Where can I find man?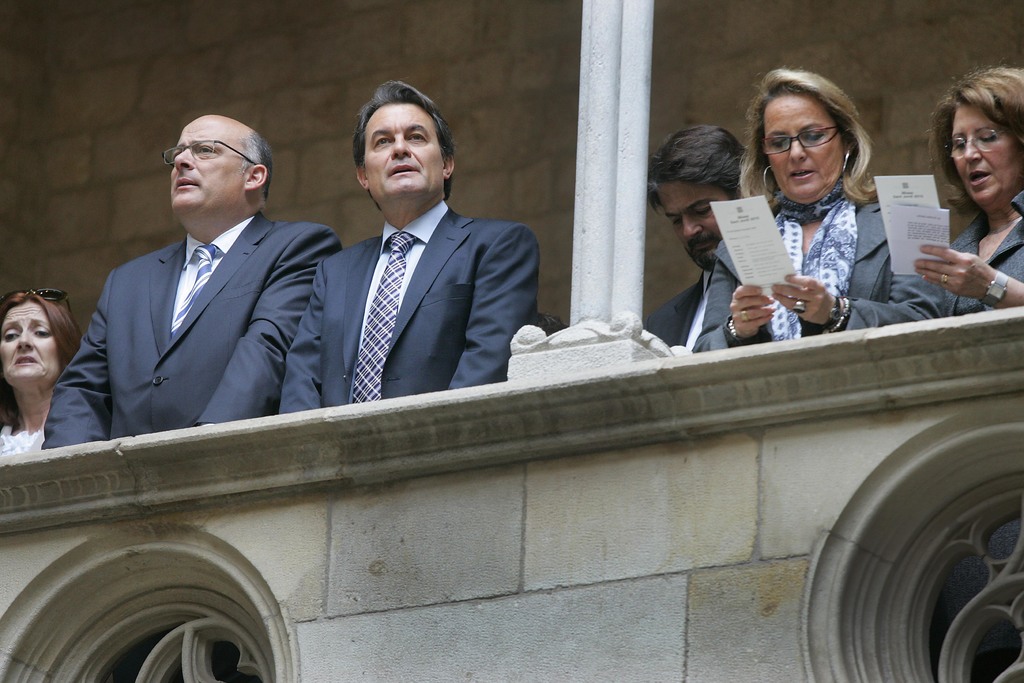
You can find it at (x1=40, y1=114, x2=338, y2=448).
